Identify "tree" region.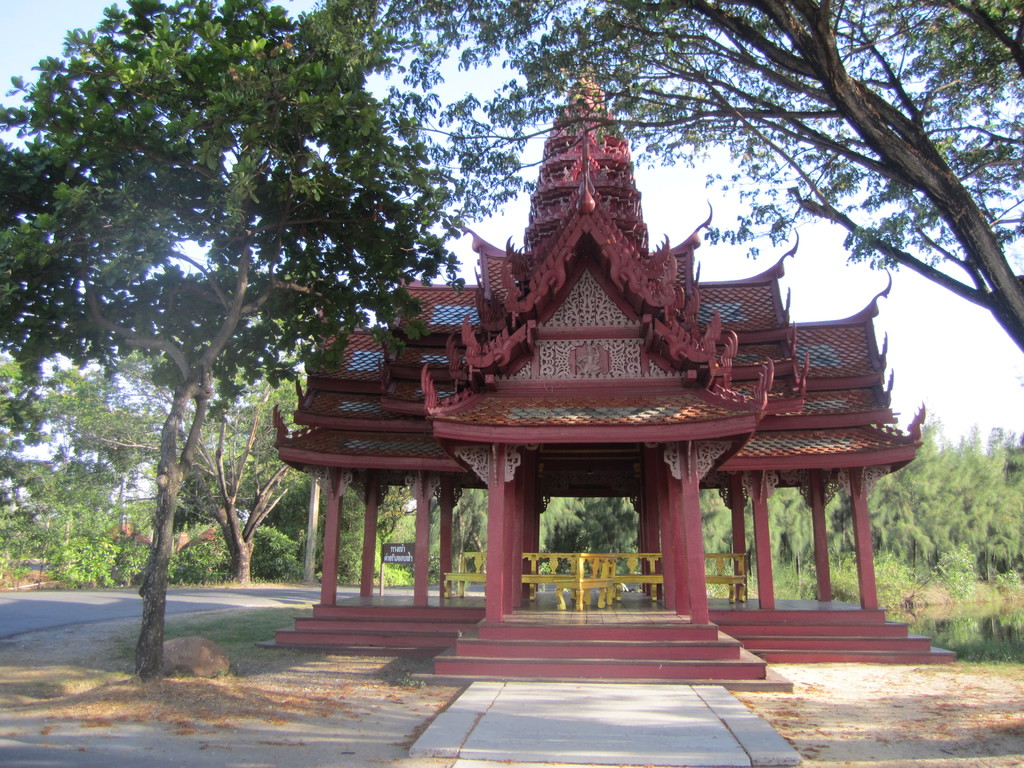
Region: left=68, top=346, right=316, bottom=569.
